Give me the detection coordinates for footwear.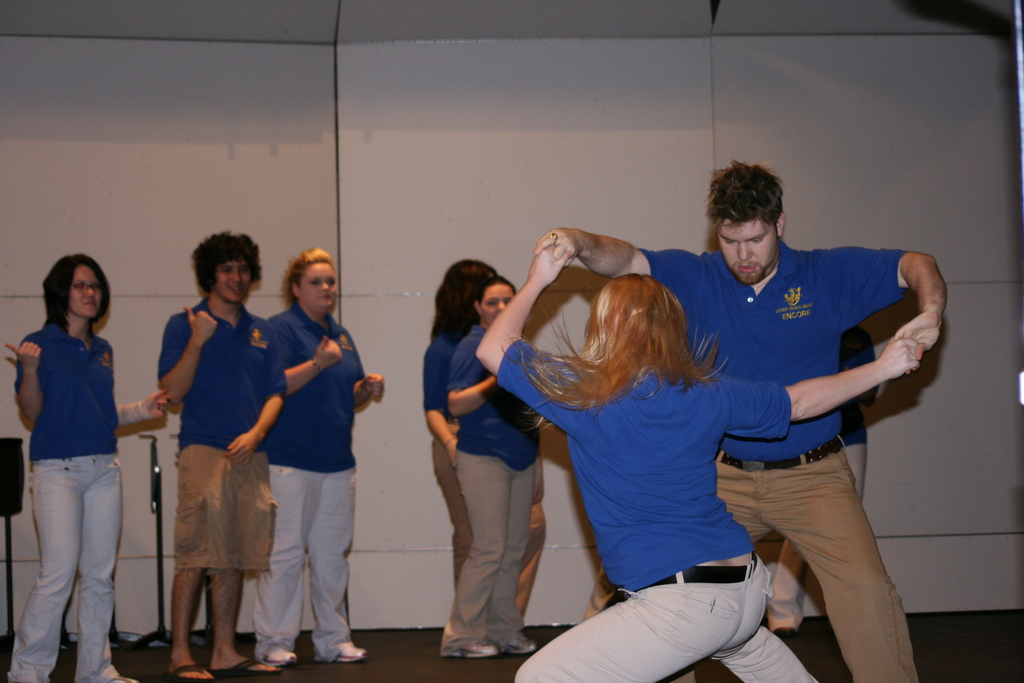
crop(316, 639, 369, 665).
